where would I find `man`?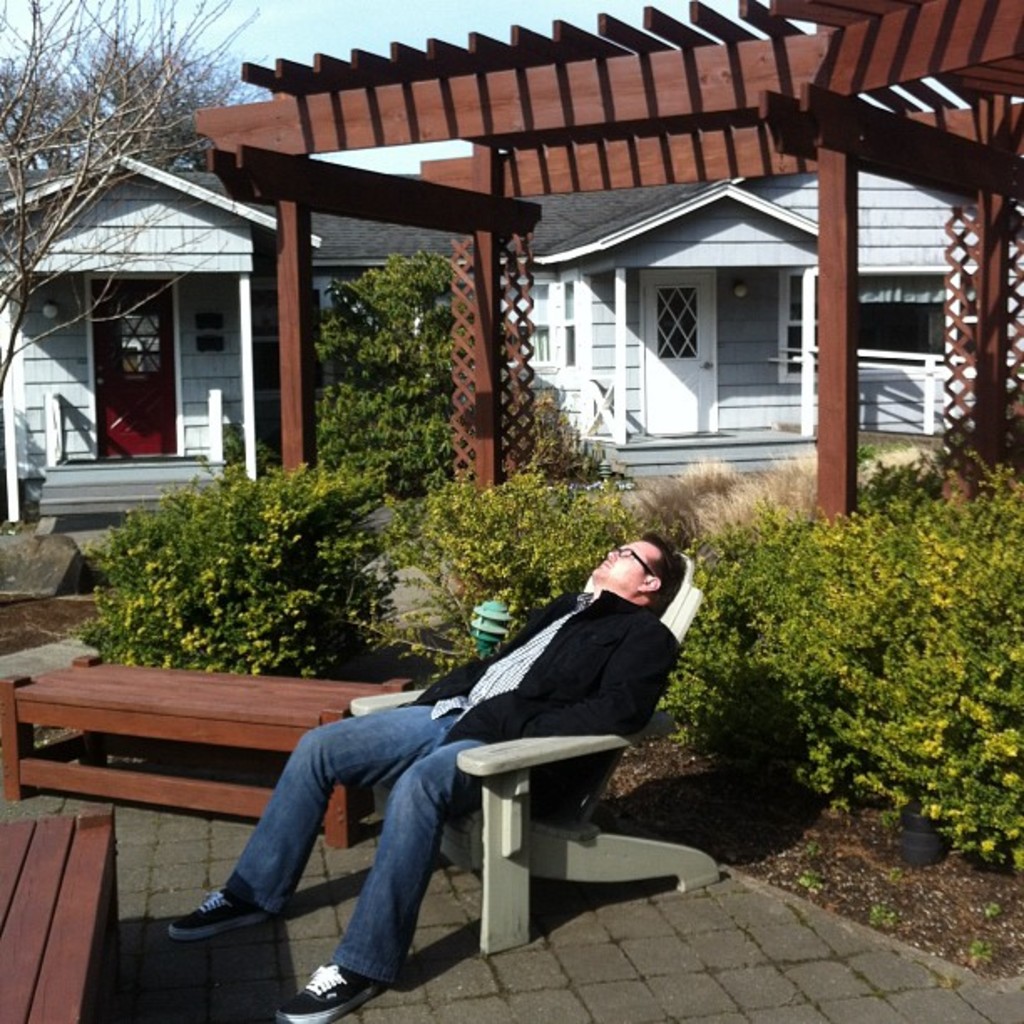
At left=144, top=517, right=714, bottom=1022.
